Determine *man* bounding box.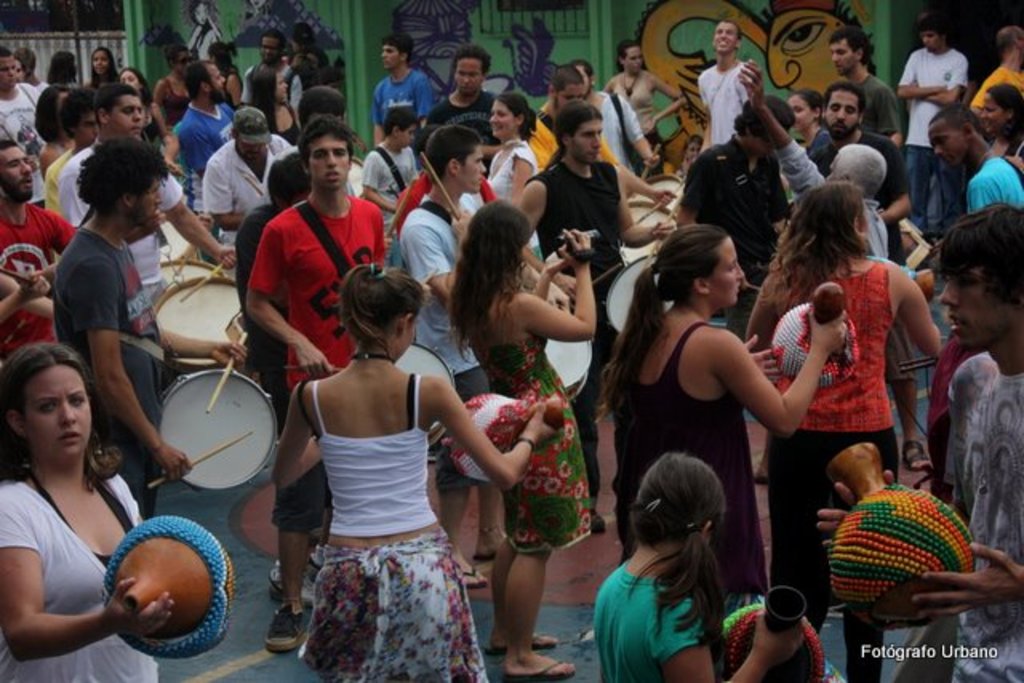
Determined: select_region(816, 200, 1022, 681).
